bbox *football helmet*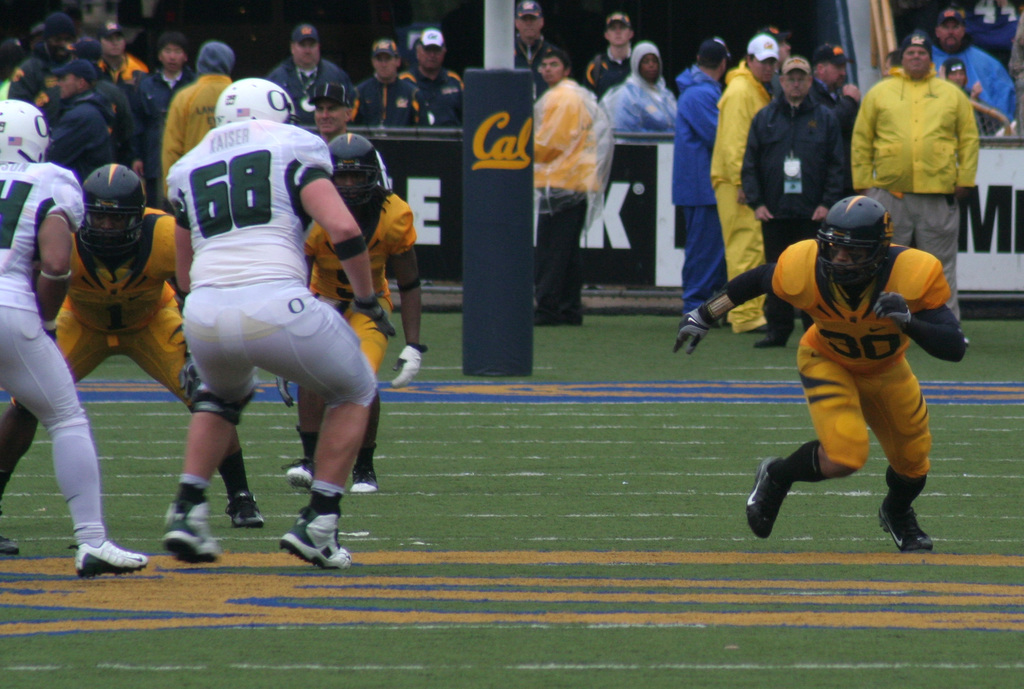
[325, 142, 387, 232]
